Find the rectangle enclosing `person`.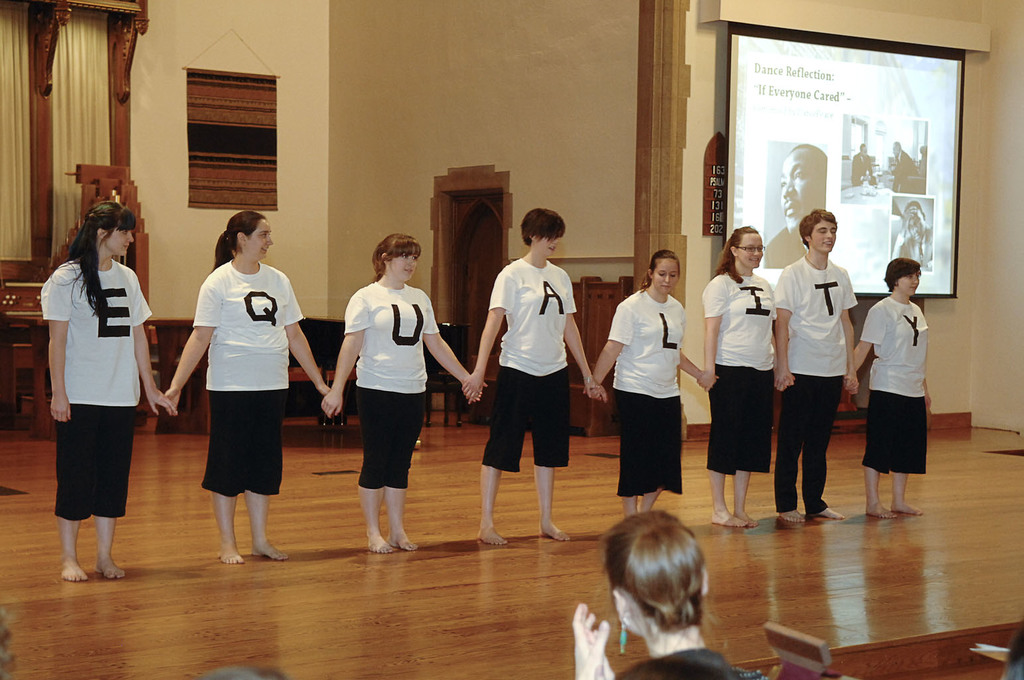
{"left": 319, "top": 233, "right": 488, "bottom": 549}.
